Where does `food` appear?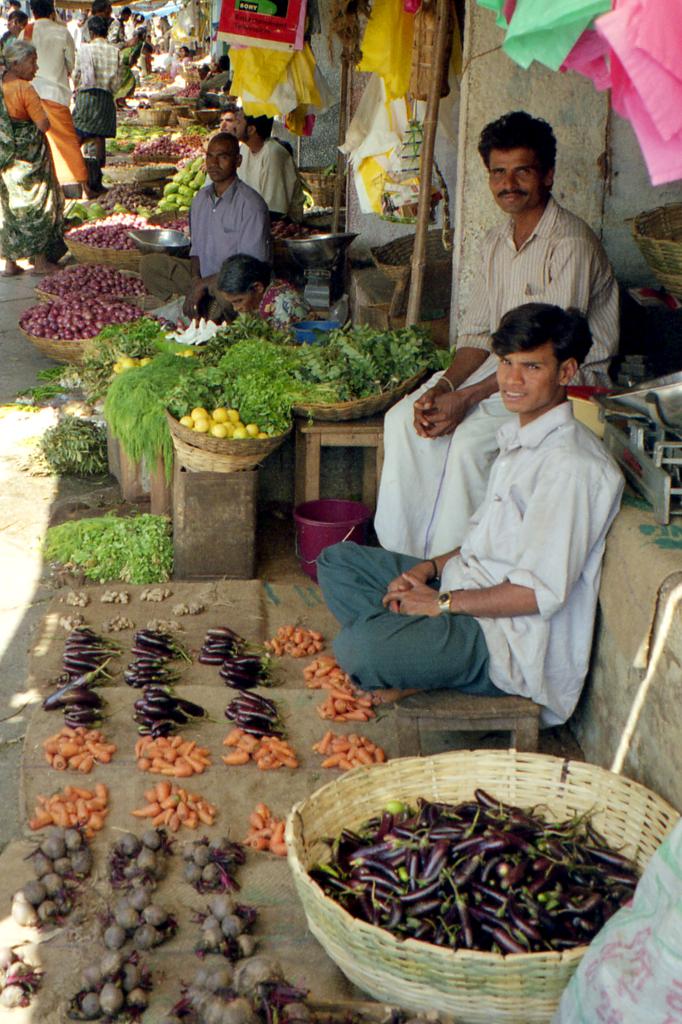
Appears at pyautogui.locateOnScreen(287, 767, 649, 973).
